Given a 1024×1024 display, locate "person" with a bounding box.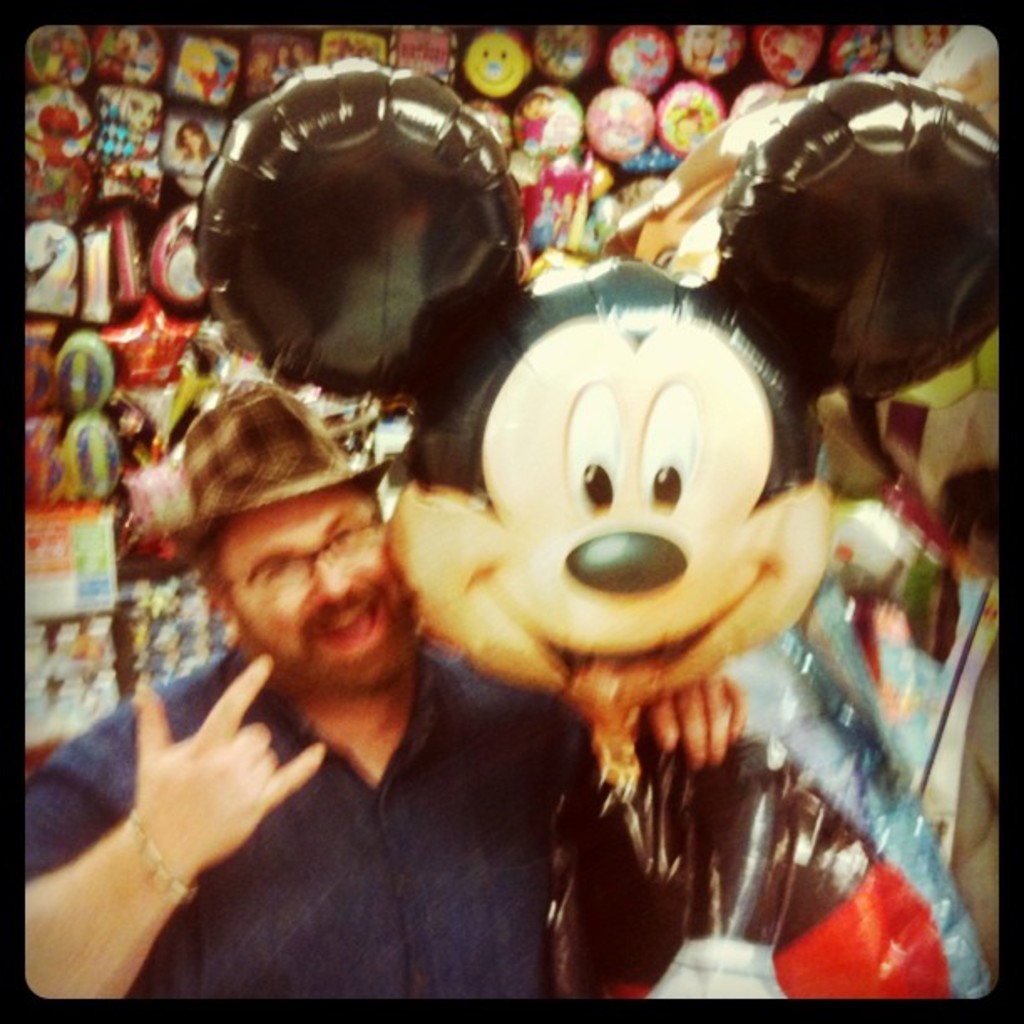
Located: Rect(60, 353, 552, 1011).
